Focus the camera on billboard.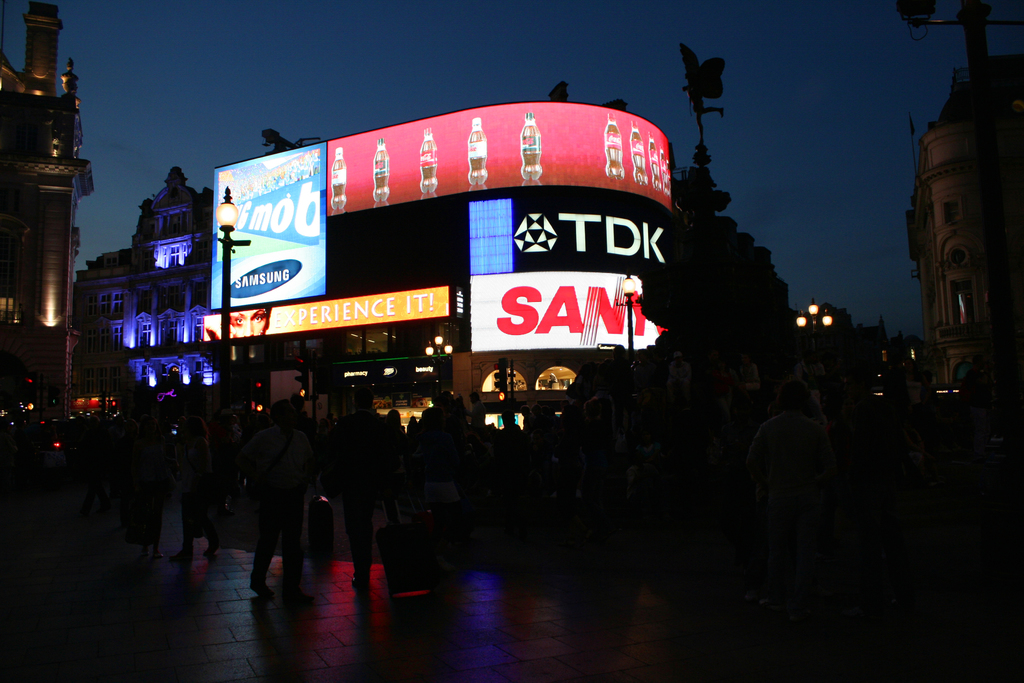
Focus region: pyautogui.locateOnScreen(464, 268, 654, 356).
